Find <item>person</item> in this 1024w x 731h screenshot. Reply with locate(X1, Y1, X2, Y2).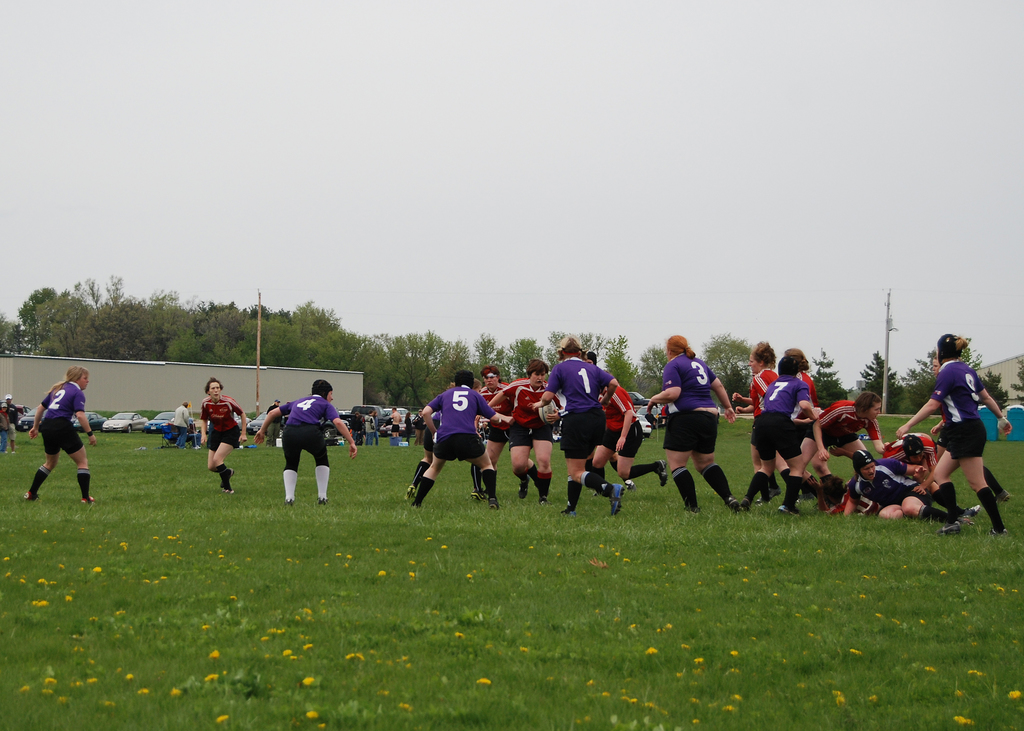
locate(197, 373, 248, 495).
